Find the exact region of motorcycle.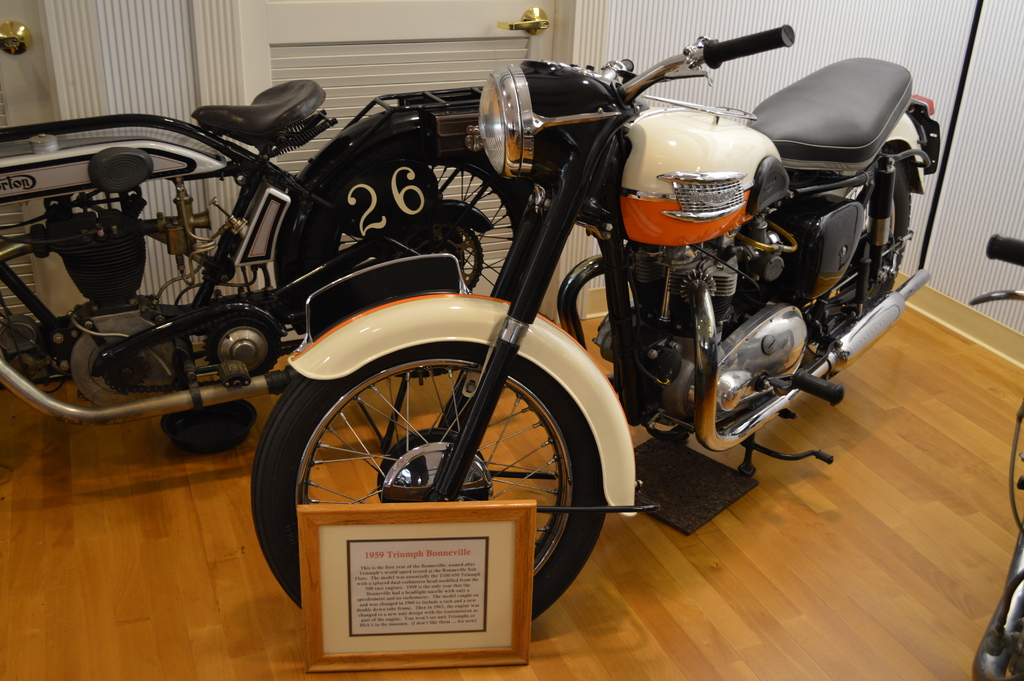
Exact region: <region>250, 23, 938, 623</region>.
